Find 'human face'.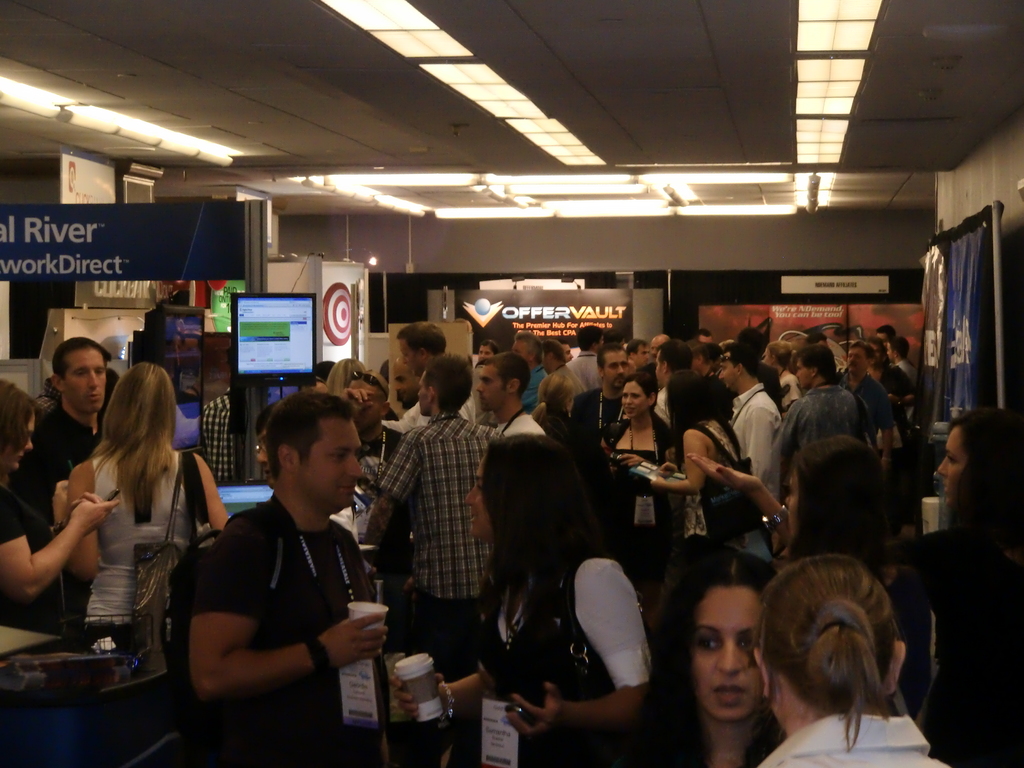
x1=474, y1=340, x2=495, y2=360.
